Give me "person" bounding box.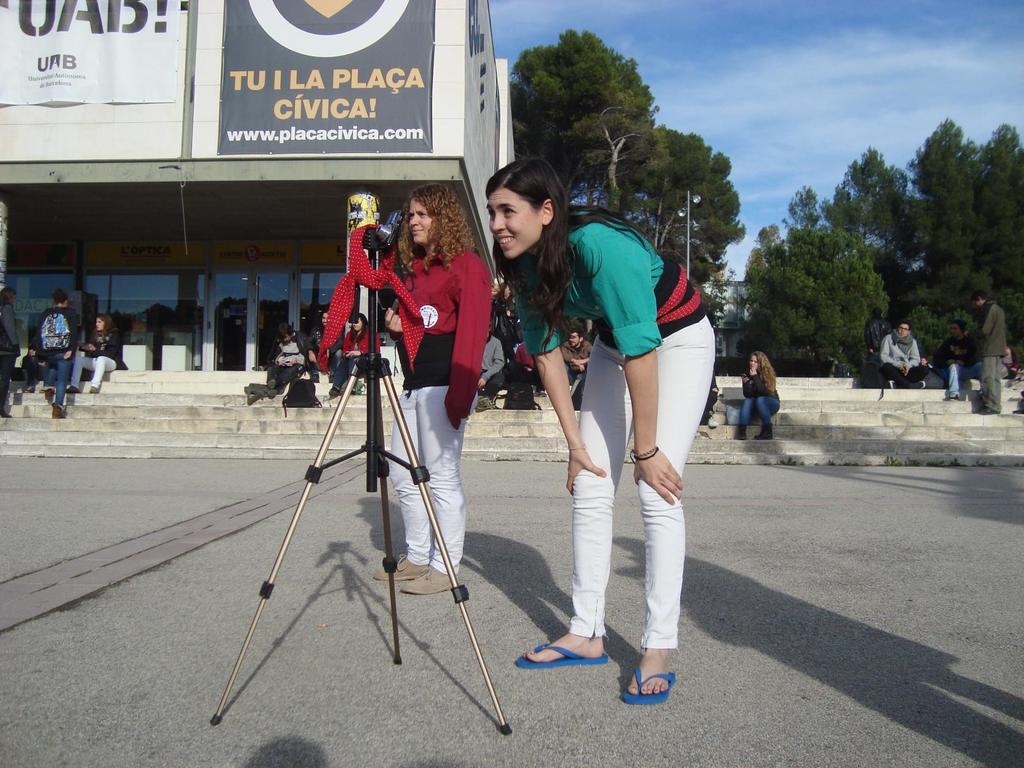
region(523, 151, 714, 712).
